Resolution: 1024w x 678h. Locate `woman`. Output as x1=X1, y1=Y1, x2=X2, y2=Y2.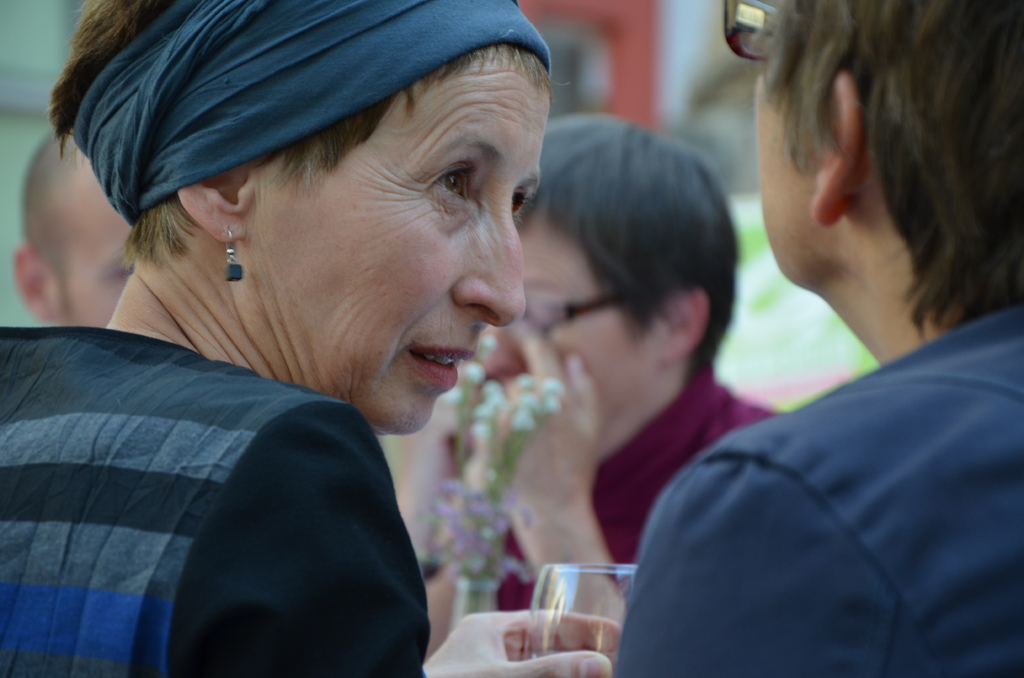
x1=0, y1=0, x2=689, y2=652.
